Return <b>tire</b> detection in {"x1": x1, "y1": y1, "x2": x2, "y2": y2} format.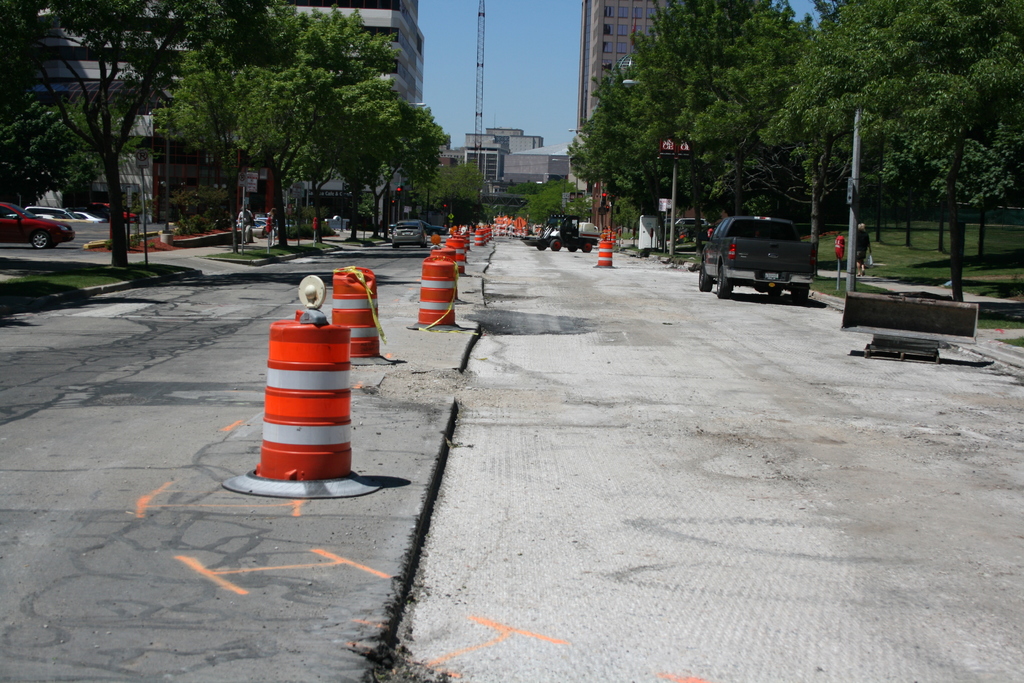
{"x1": 701, "y1": 265, "x2": 714, "y2": 292}.
